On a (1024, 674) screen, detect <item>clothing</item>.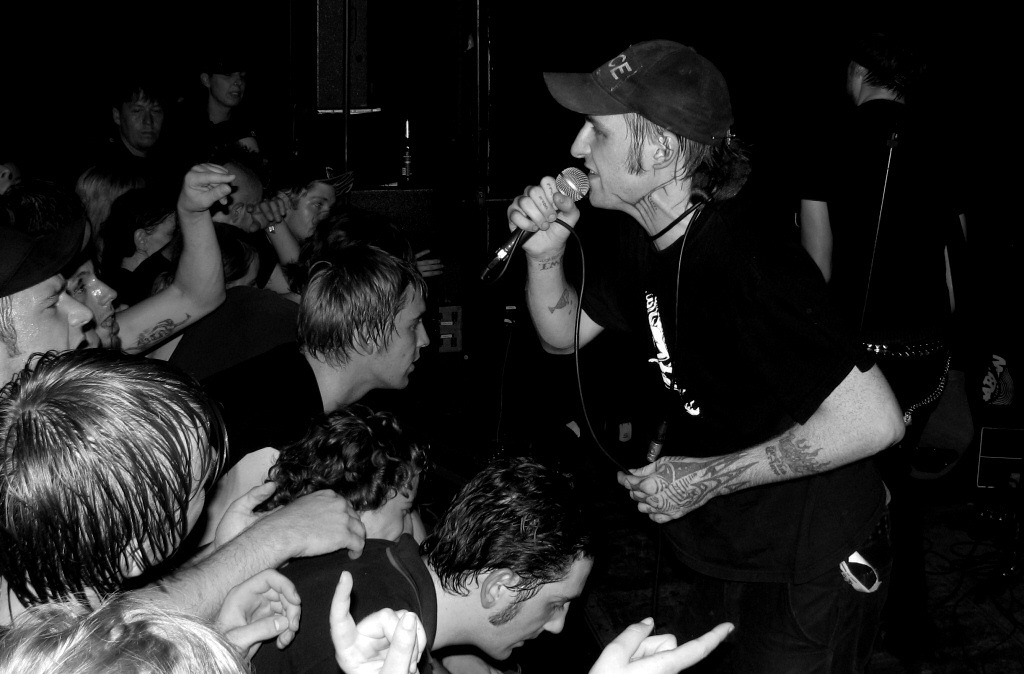
bbox(160, 283, 304, 396).
